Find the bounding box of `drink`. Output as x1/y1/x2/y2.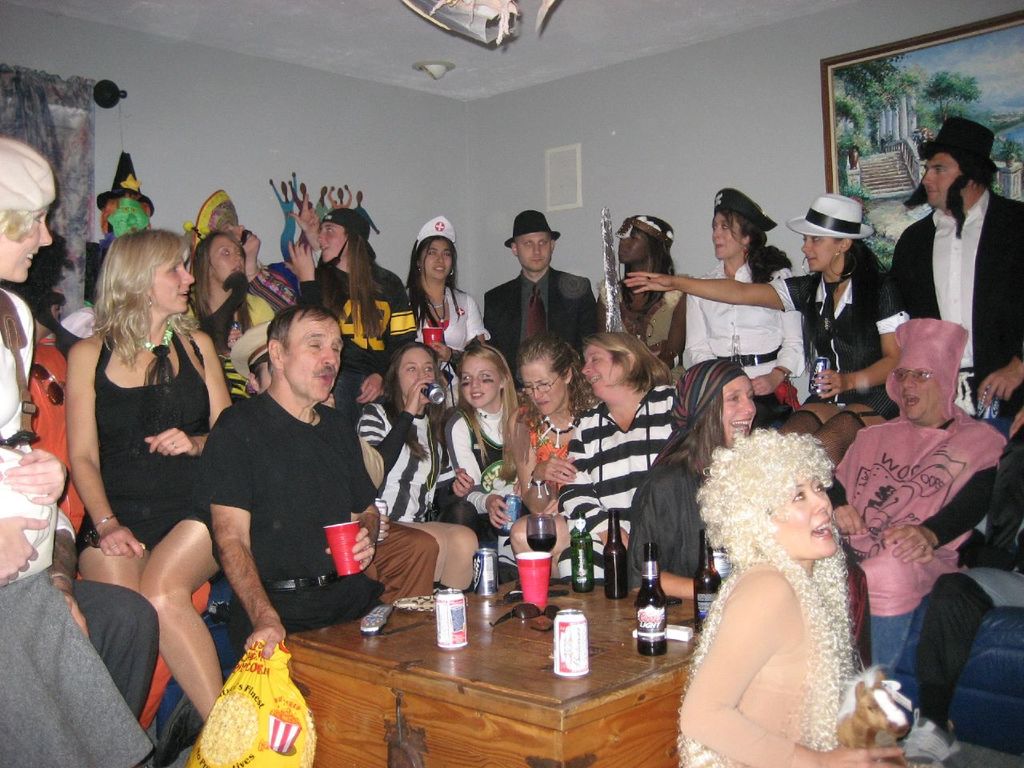
690/522/718/642.
